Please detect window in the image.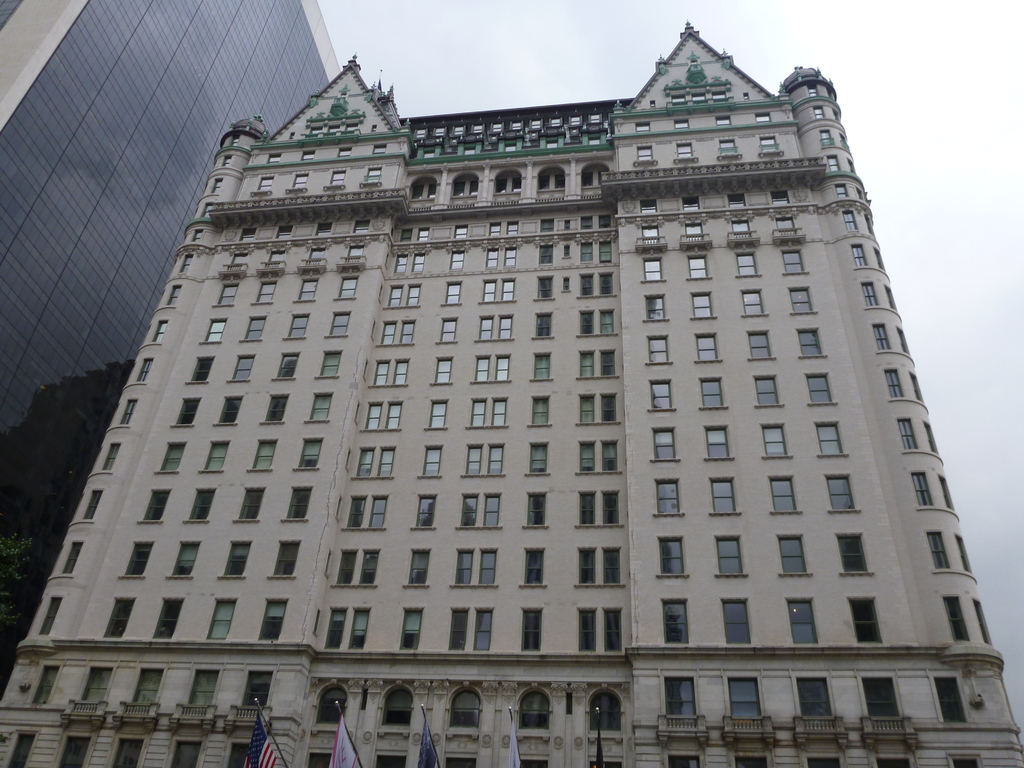
detection(138, 356, 155, 381).
